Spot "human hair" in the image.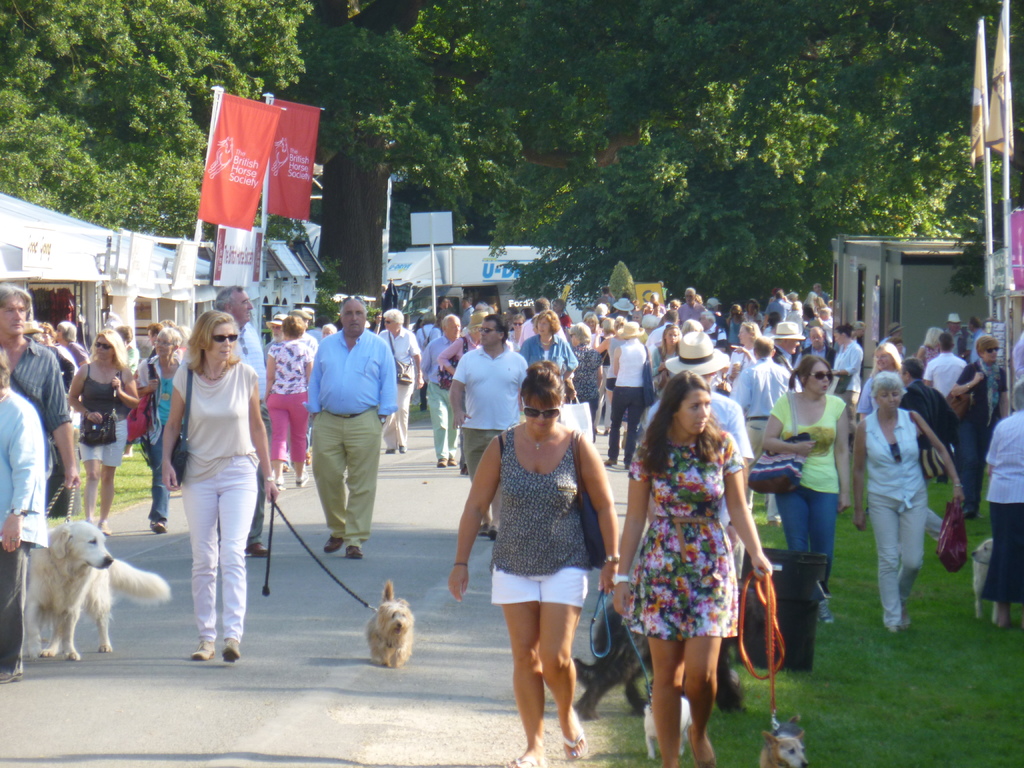
"human hair" found at box(603, 317, 615, 333).
